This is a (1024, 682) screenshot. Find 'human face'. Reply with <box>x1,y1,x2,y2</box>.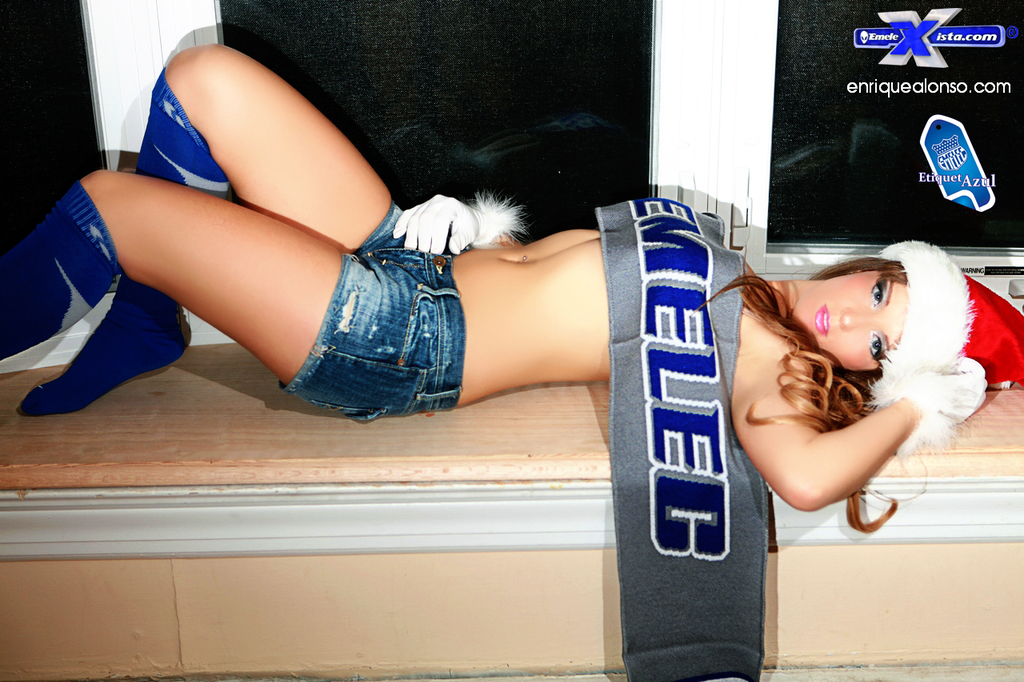
<box>790,273,905,371</box>.
